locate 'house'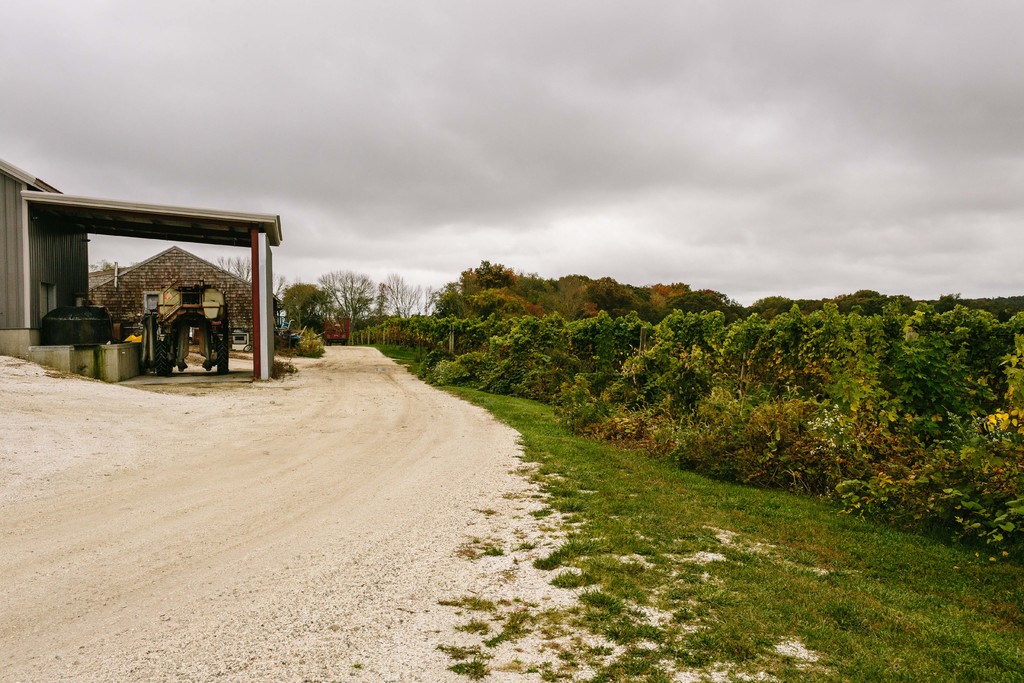
[left=0, top=149, right=284, bottom=379]
